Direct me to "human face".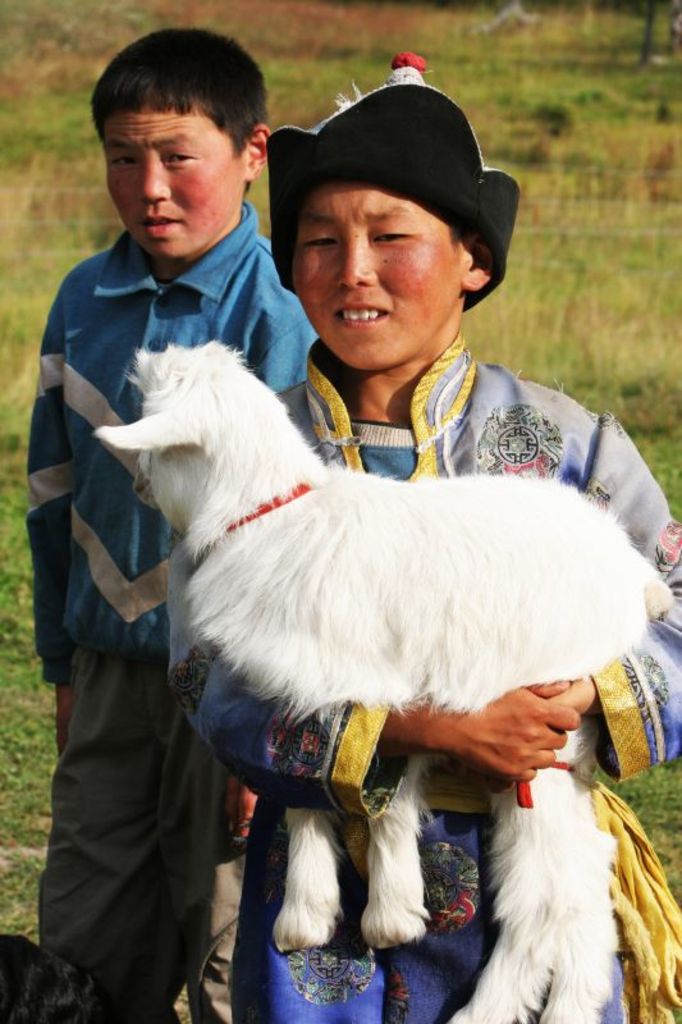
Direction: 100 104 243 261.
